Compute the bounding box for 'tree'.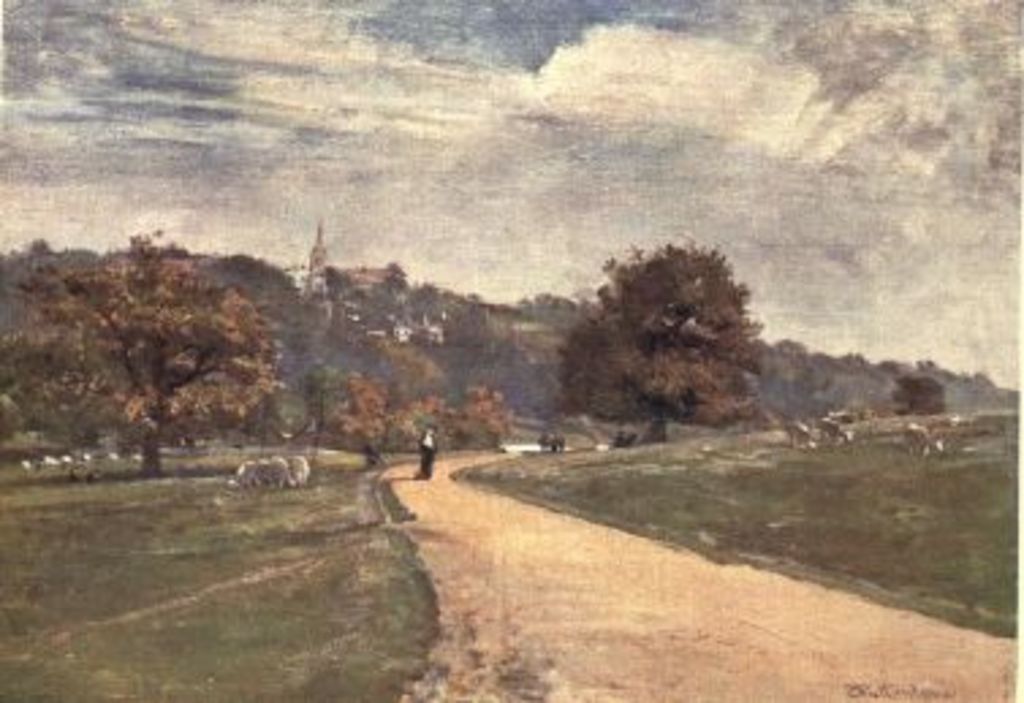
l=464, t=380, r=527, b=456.
